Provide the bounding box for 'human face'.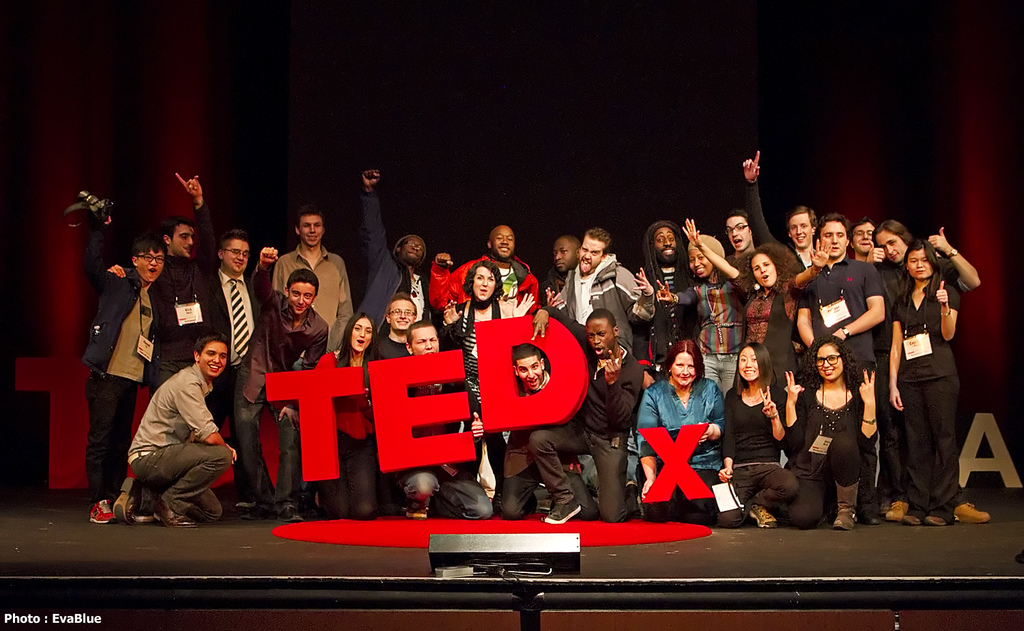
[left=672, top=350, right=699, bottom=389].
